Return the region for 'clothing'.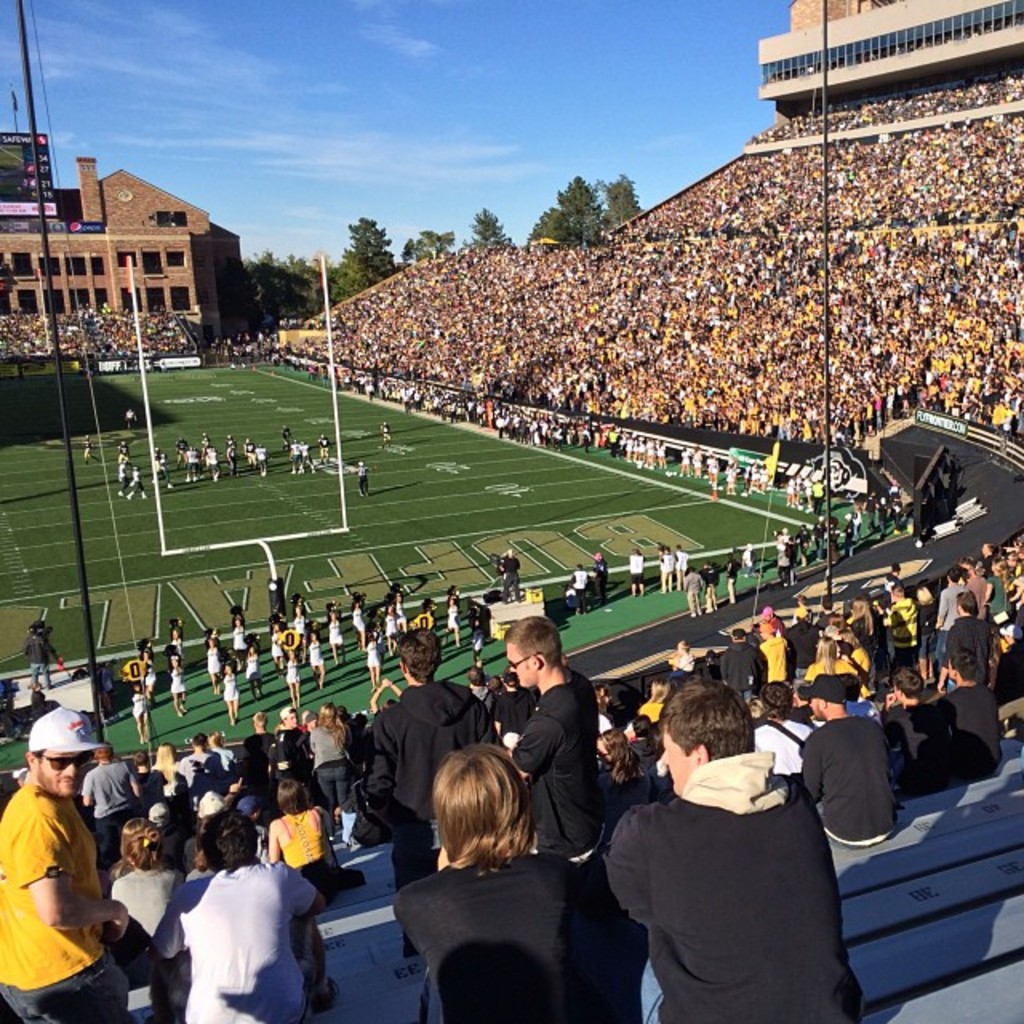
BBox(957, 683, 1002, 773).
